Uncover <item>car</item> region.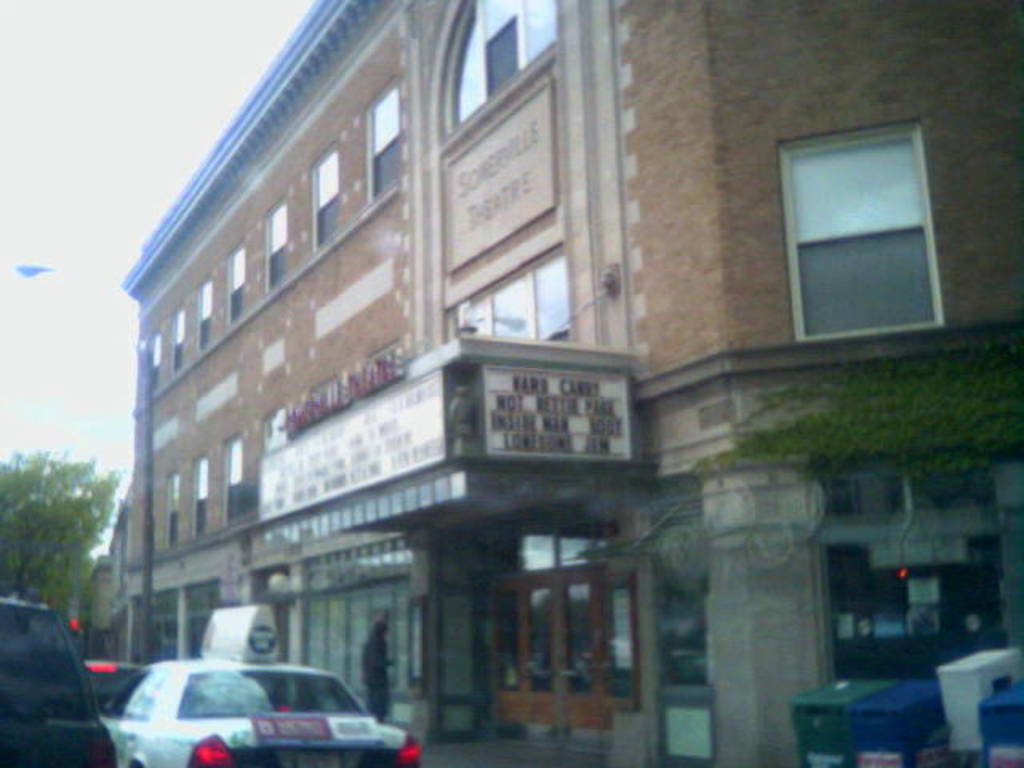
Uncovered: (x1=67, y1=661, x2=402, y2=762).
